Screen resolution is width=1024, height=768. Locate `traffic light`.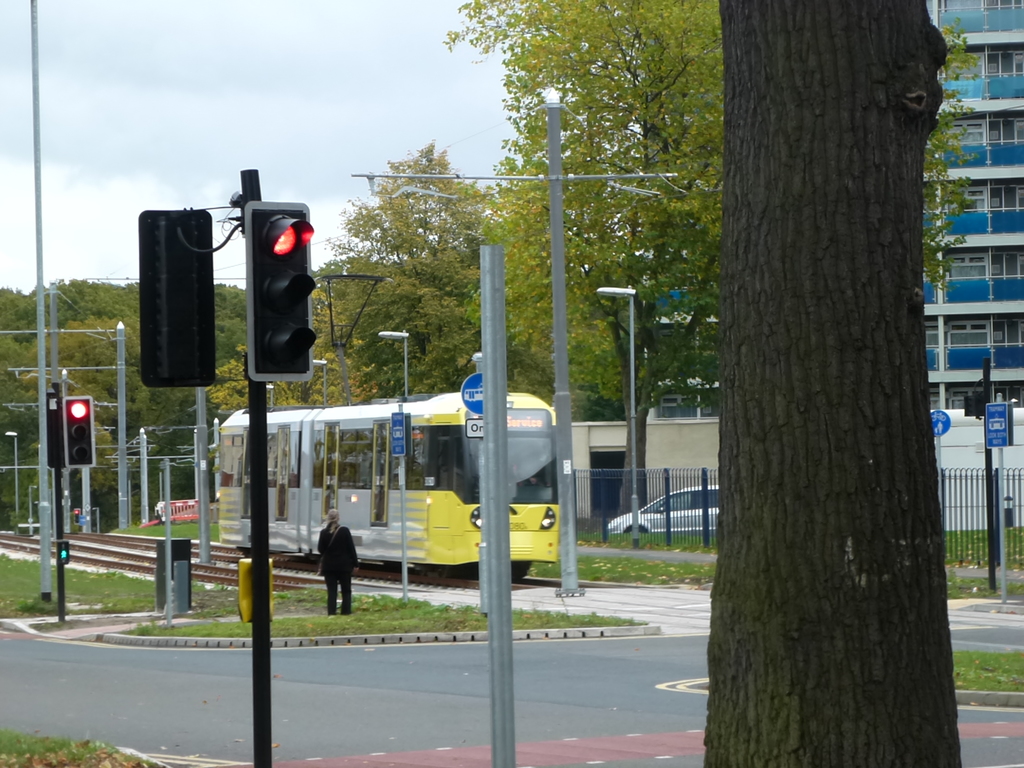
region(45, 396, 67, 468).
